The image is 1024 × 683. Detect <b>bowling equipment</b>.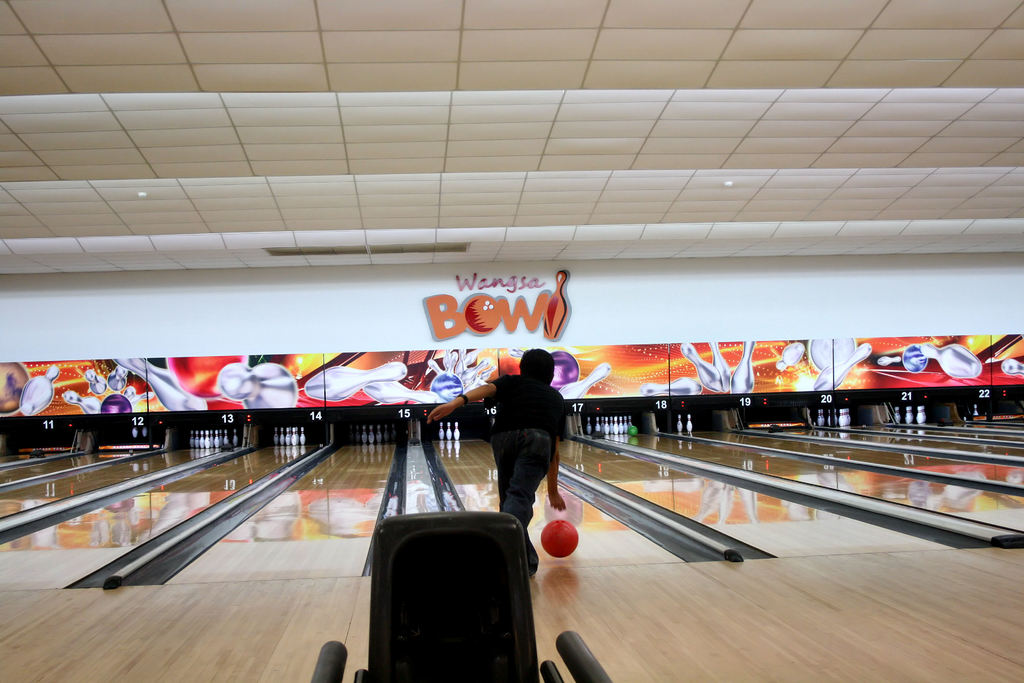
Detection: (left=536, top=514, right=582, bottom=559).
